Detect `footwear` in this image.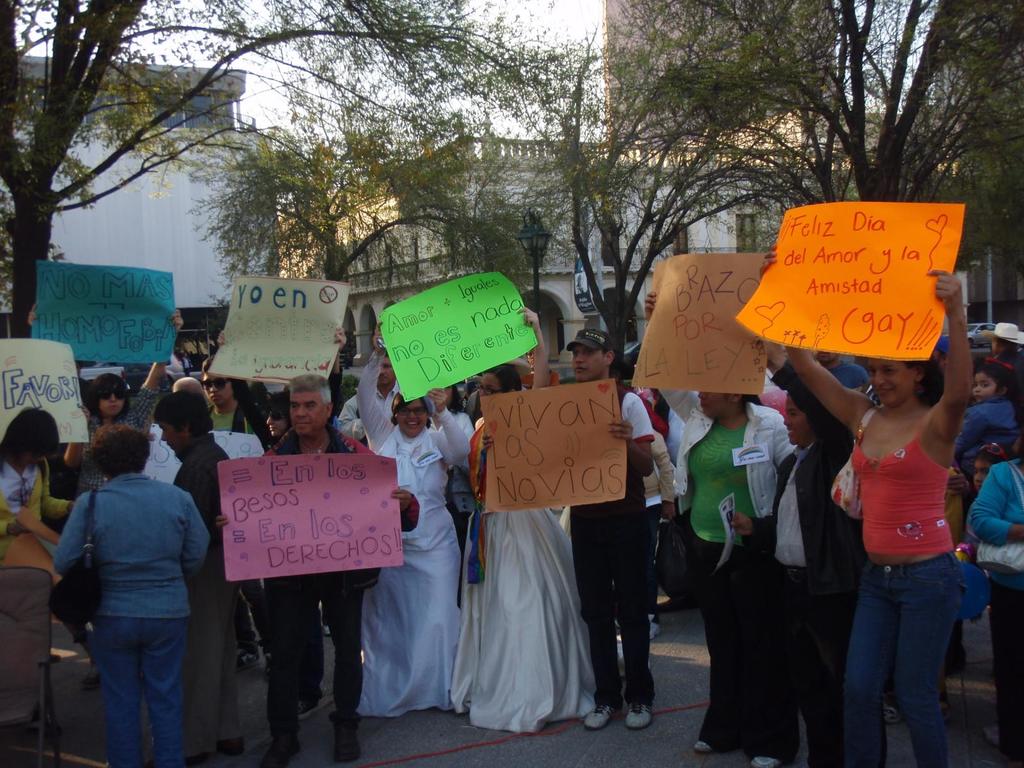
Detection: bbox=[648, 620, 662, 639].
